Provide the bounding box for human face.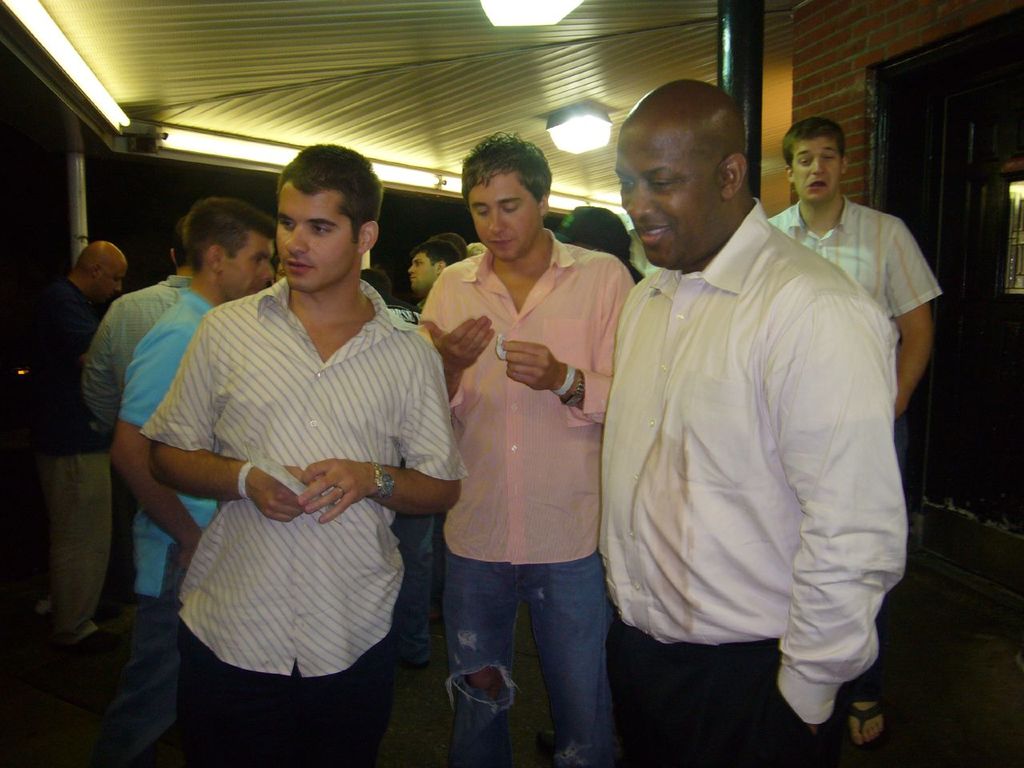
bbox=(465, 166, 546, 264).
